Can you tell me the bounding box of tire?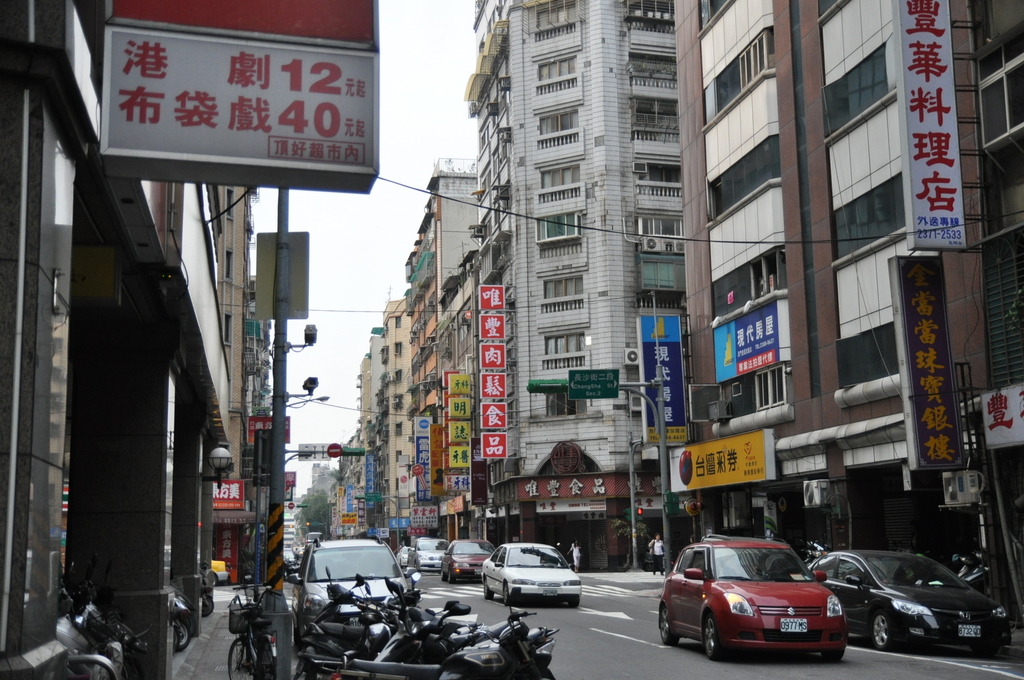
504/581/511/606.
